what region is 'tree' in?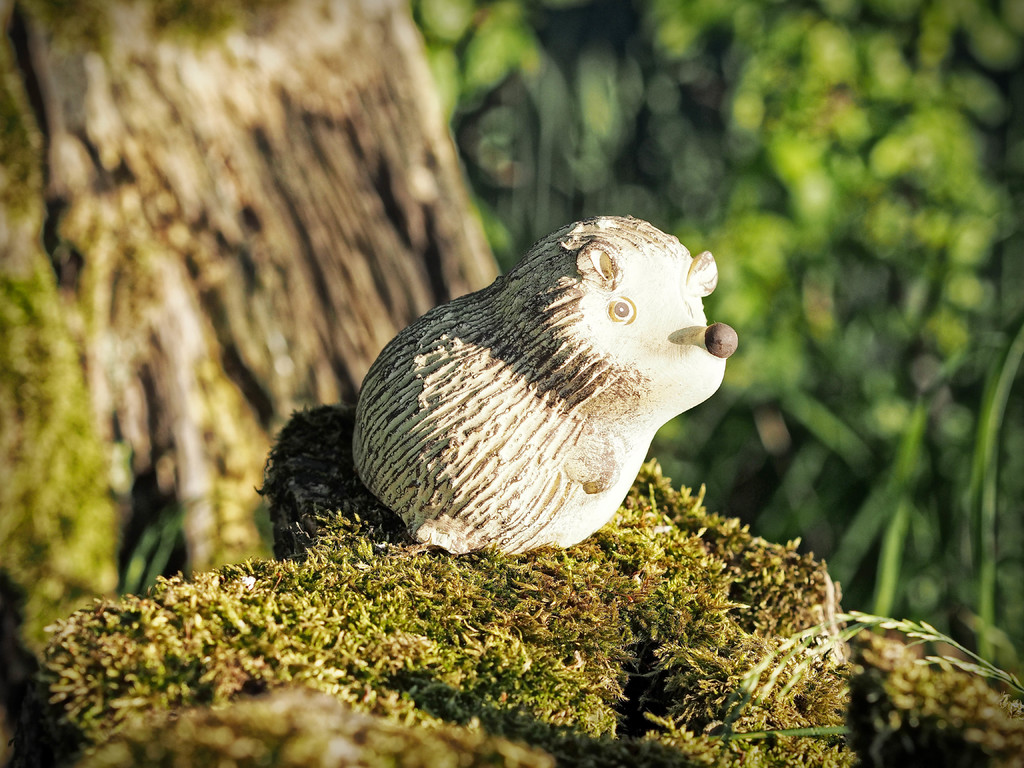
bbox(0, 0, 546, 705).
